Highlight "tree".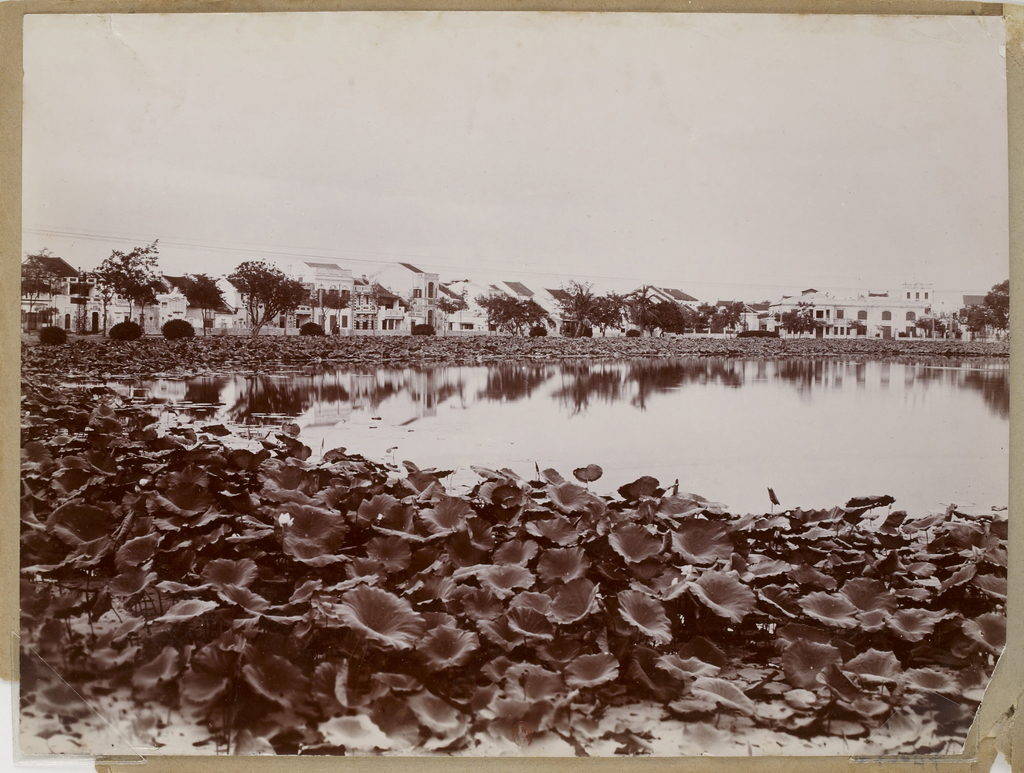
Highlighted region: 469 291 557 337.
